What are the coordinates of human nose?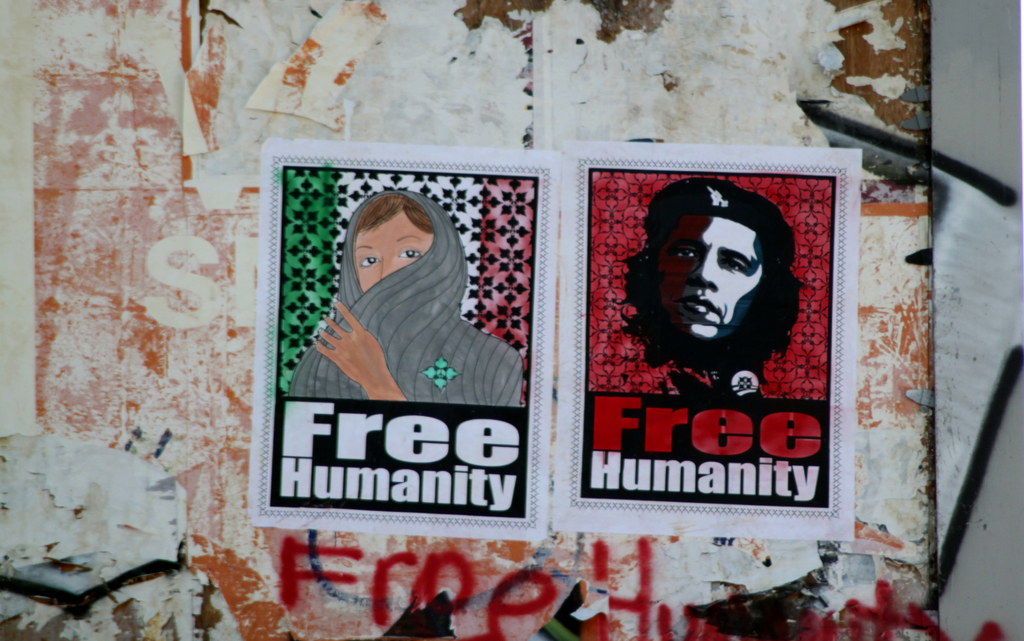
[left=689, top=250, right=721, bottom=289].
